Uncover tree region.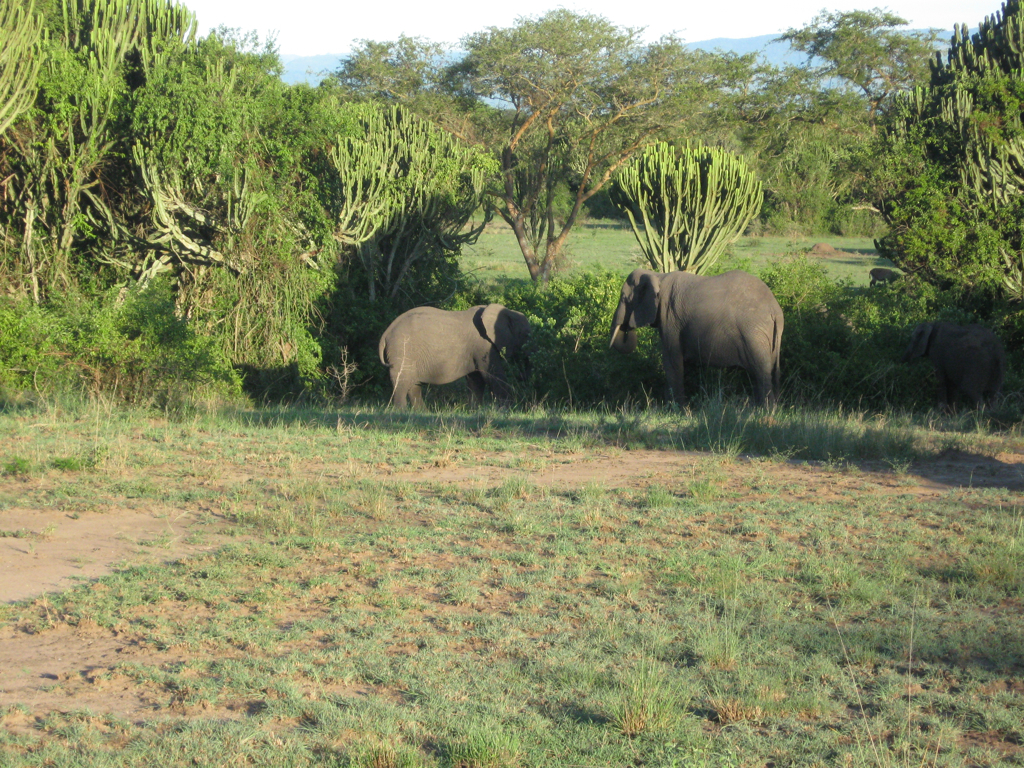
Uncovered: bbox=[0, 1, 512, 317].
